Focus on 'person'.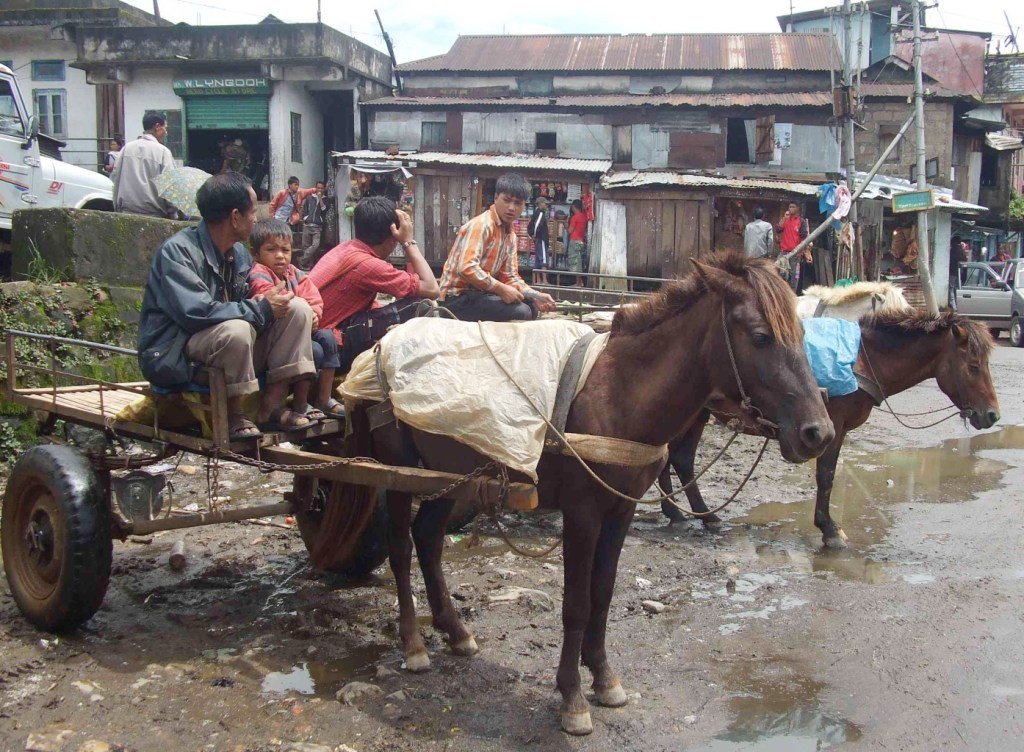
Focused at <region>747, 204, 767, 282</region>.
